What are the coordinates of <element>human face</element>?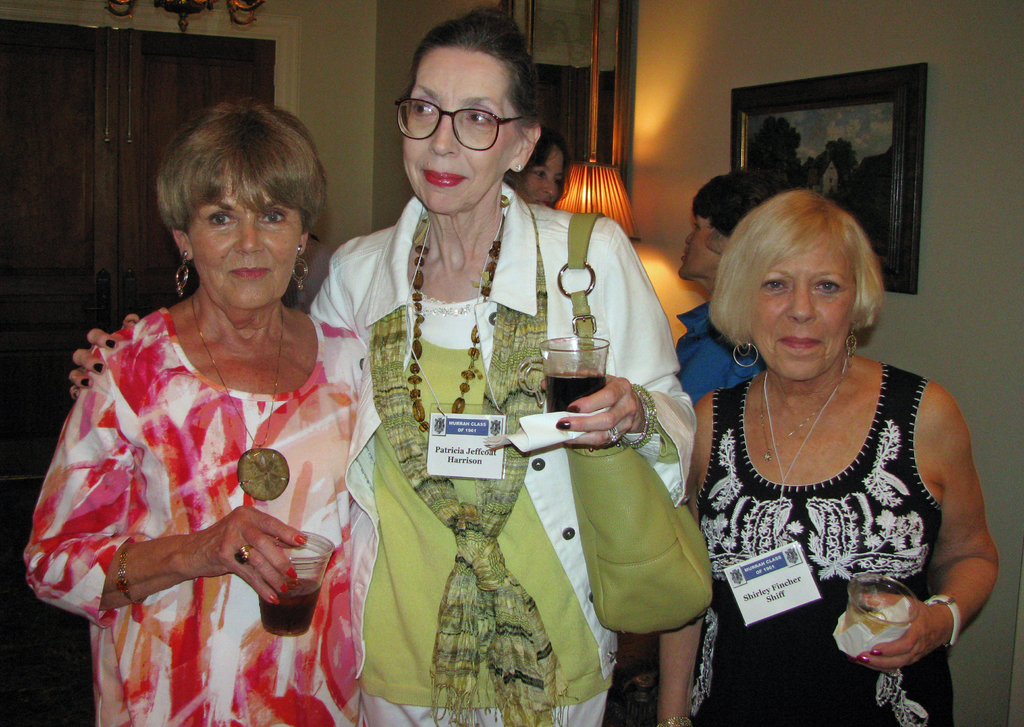
[399, 52, 520, 221].
